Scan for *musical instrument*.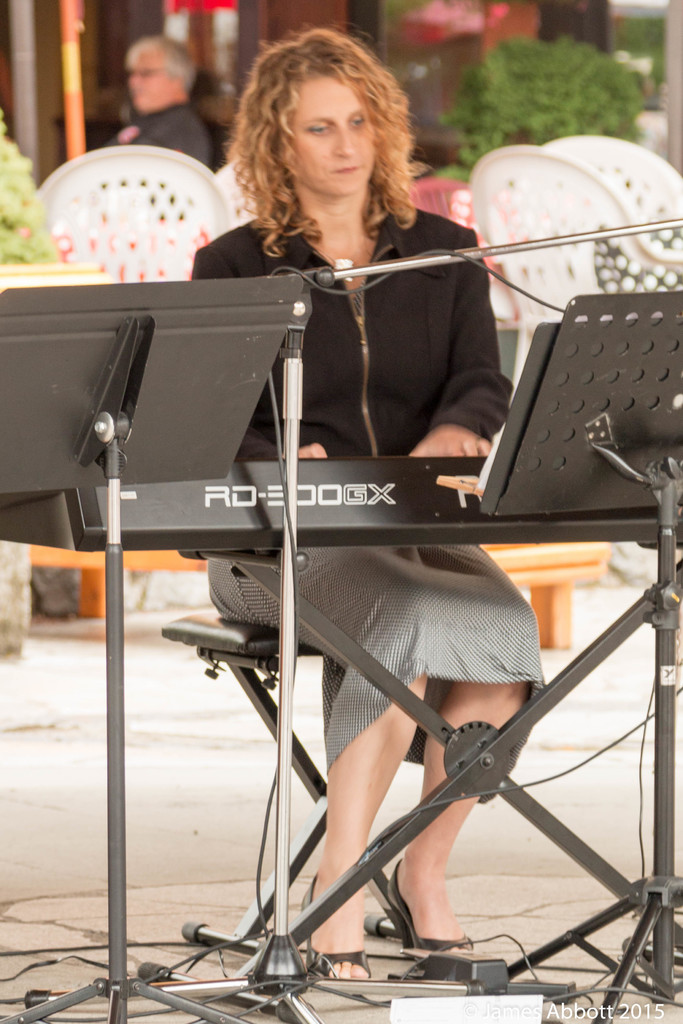
Scan result: x1=0, y1=456, x2=682, y2=554.
